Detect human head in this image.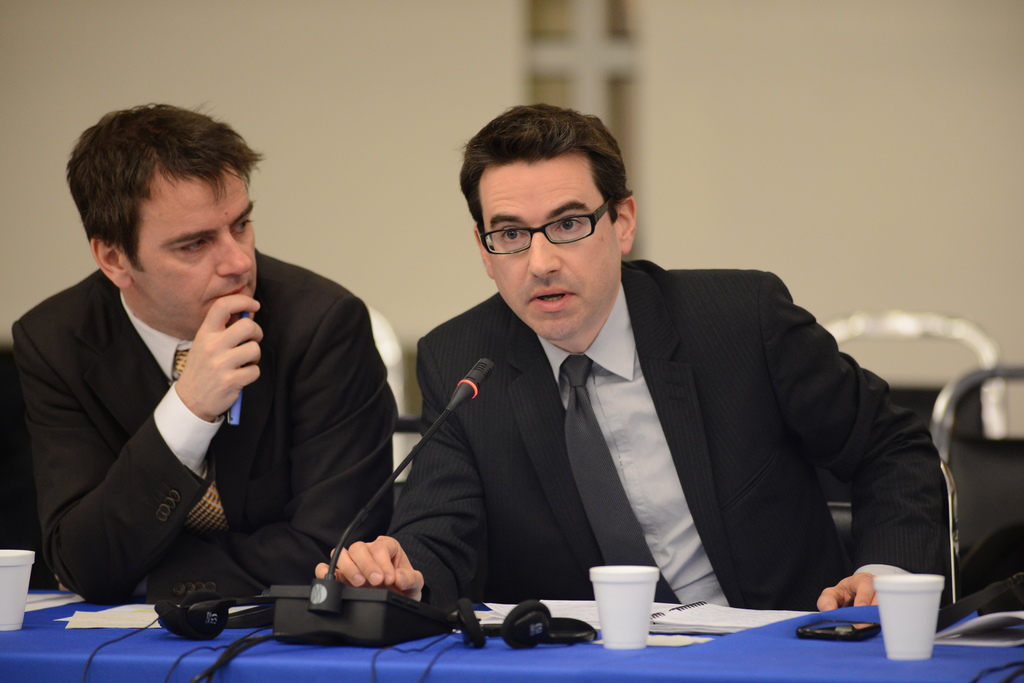
Detection: (65, 102, 269, 328).
